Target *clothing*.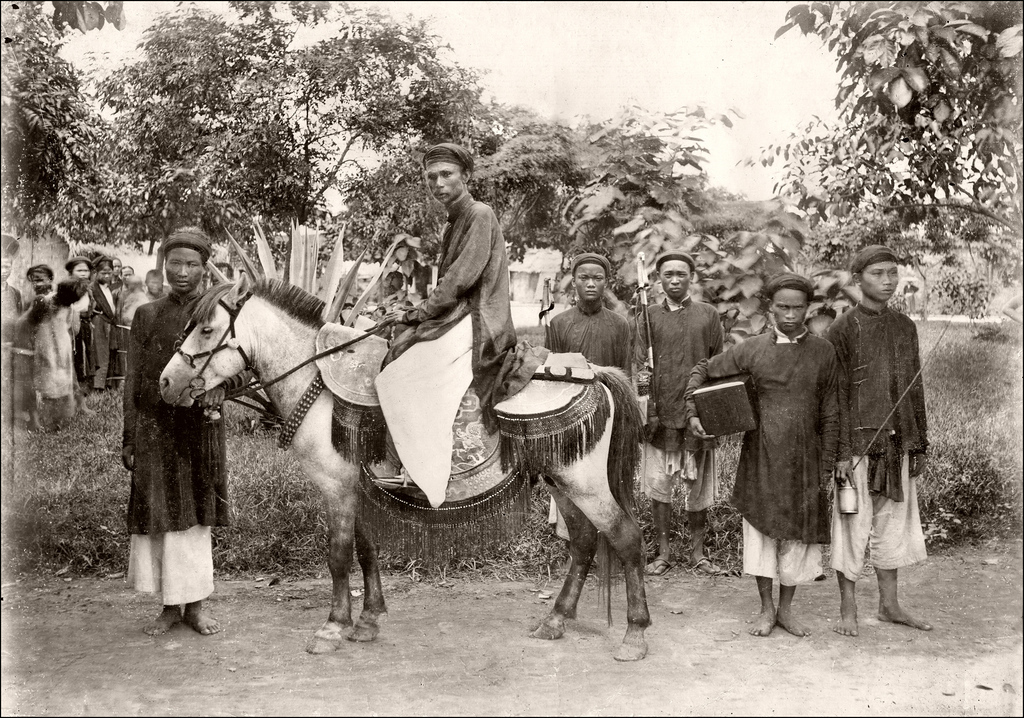
Target region: box(122, 285, 228, 607).
